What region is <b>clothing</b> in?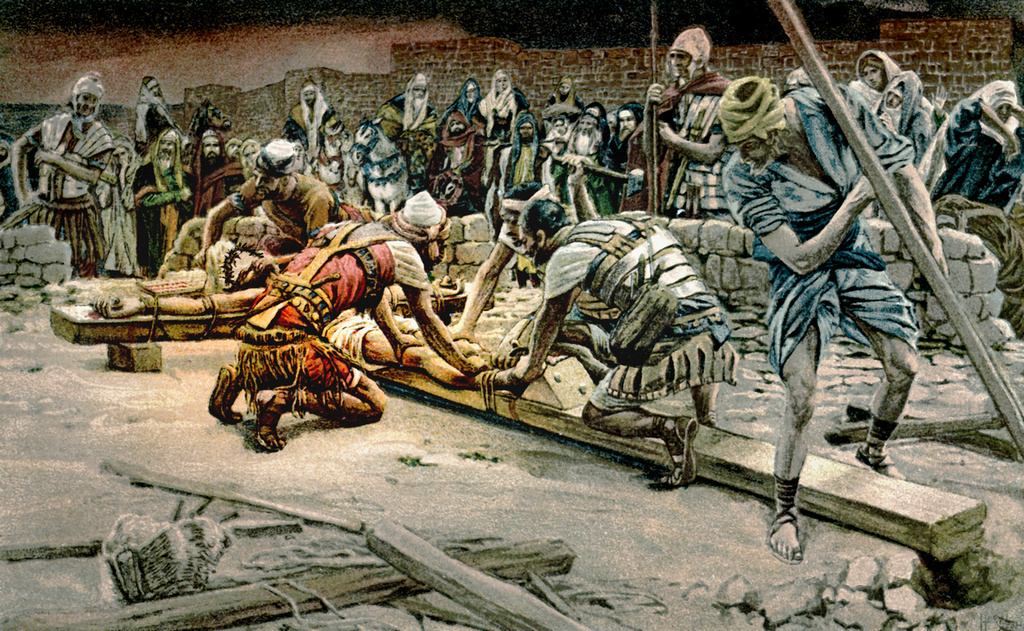
<bbox>546, 209, 740, 406</bbox>.
